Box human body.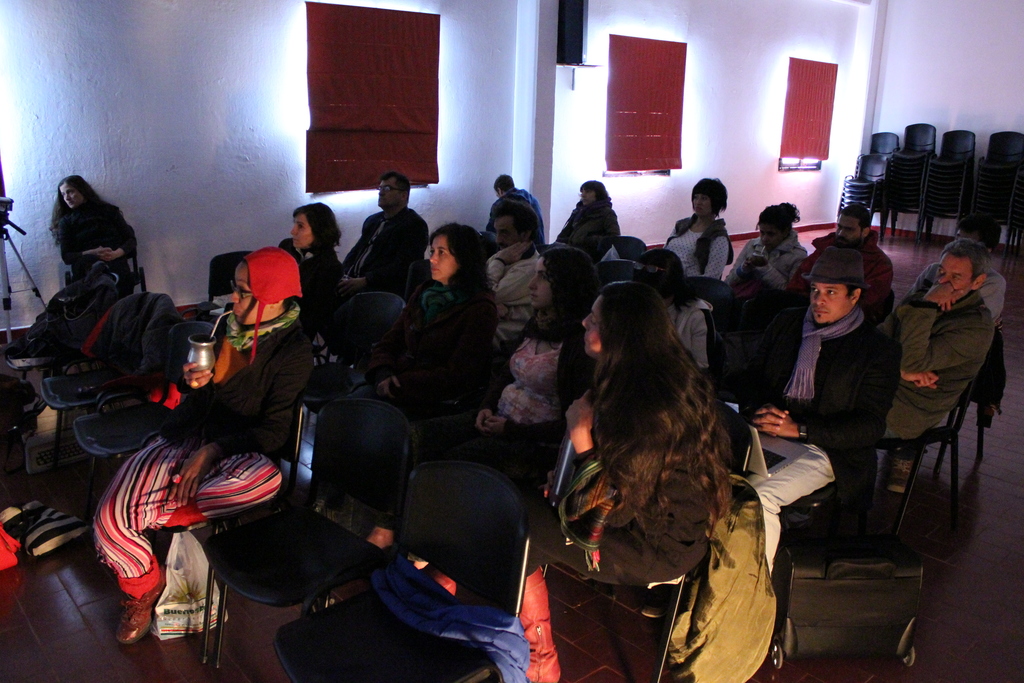
left=664, top=211, right=730, bottom=277.
